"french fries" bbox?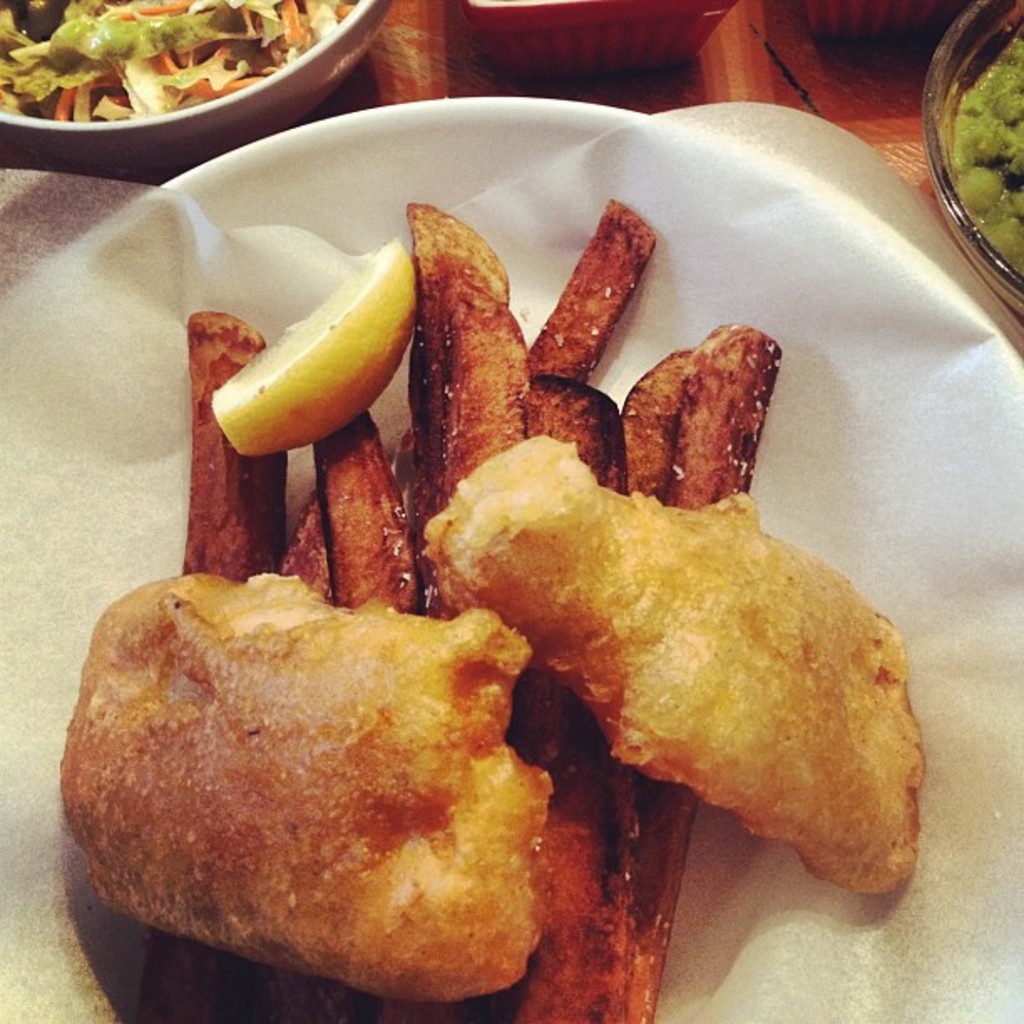
<box>294,385,403,1022</box>
